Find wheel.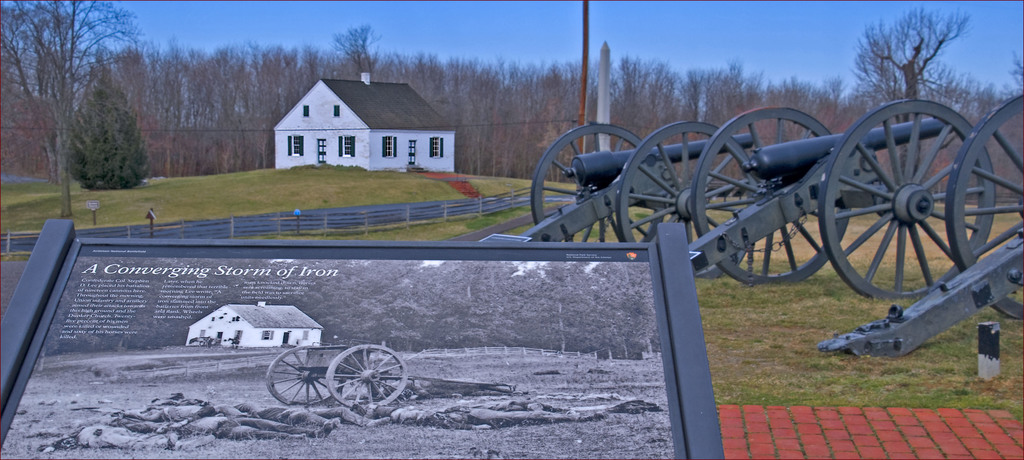
x1=324 y1=342 x2=399 y2=405.
